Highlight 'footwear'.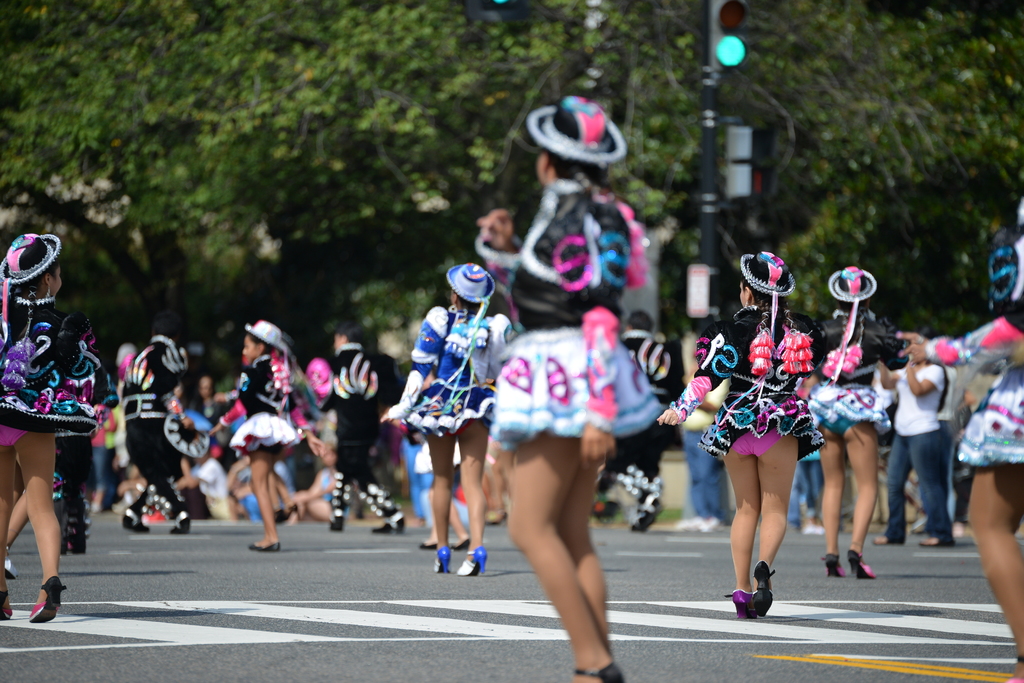
Highlighted region: Rect(0, 583, 13, 622).
